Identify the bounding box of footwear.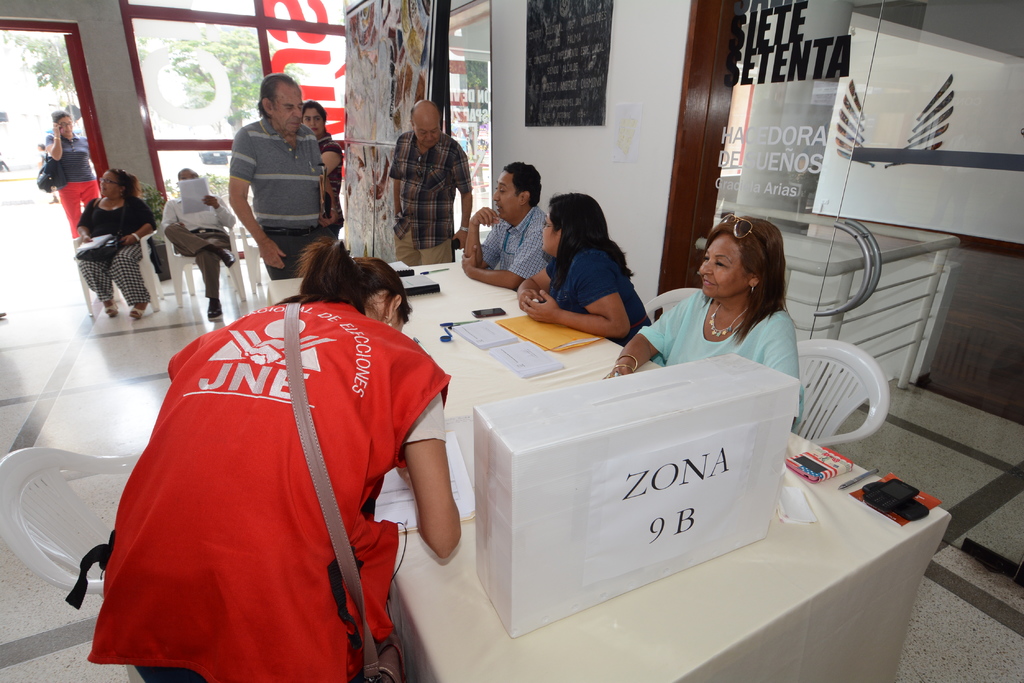
box=[219, 248, 239, 269].
